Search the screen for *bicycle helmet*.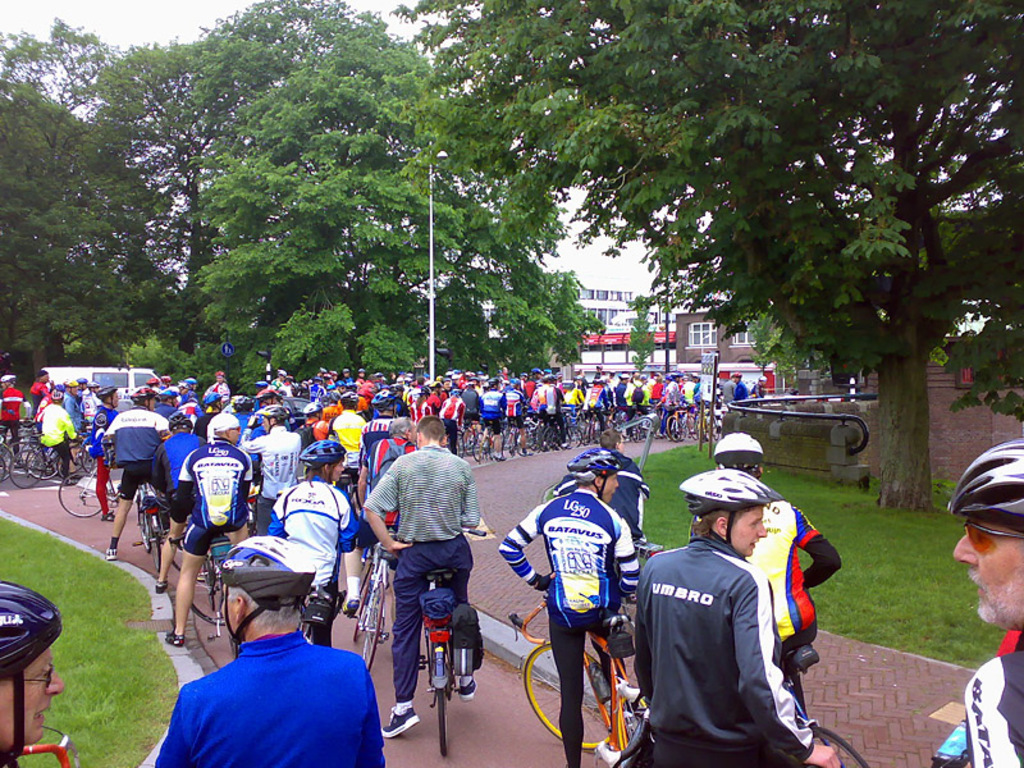
Found at <box>214,534,316,602</box>.
